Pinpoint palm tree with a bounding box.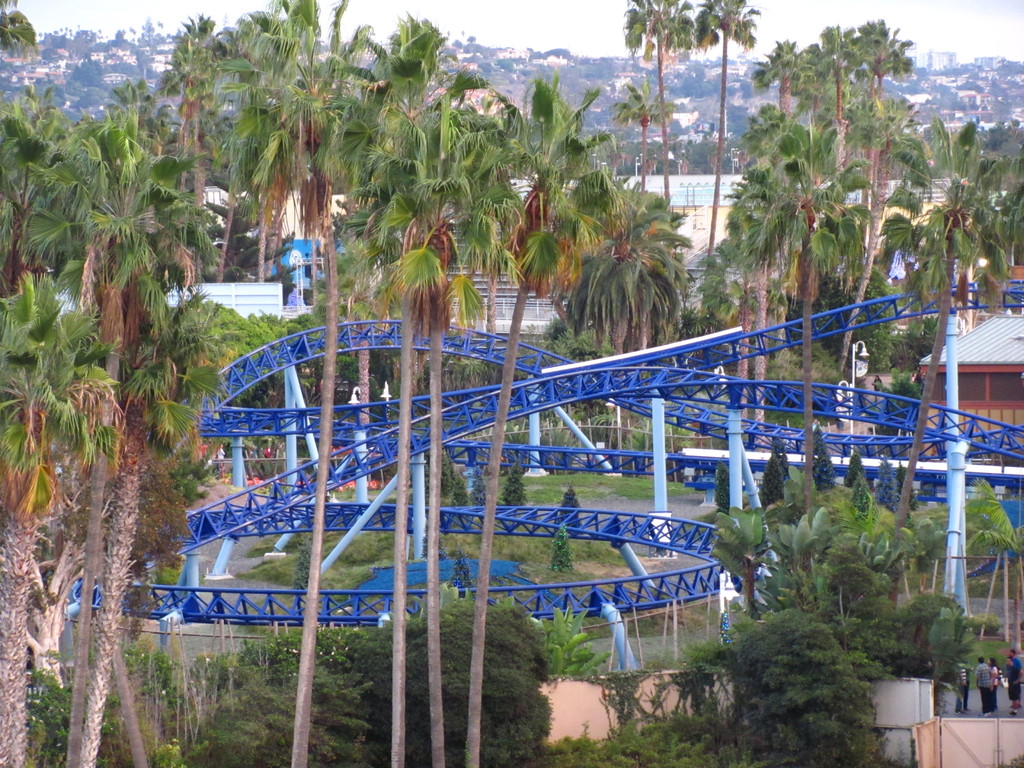
788:183:870:497.
